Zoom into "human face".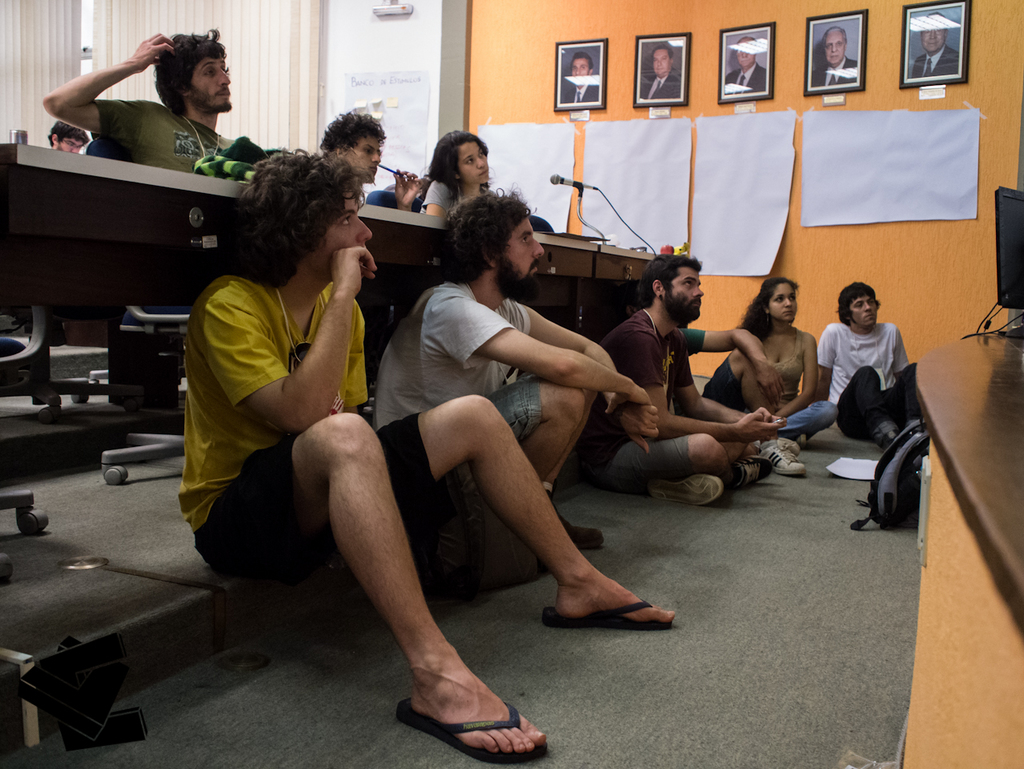
Zoom target: left=500, top=215, right=542, bottom=304.
